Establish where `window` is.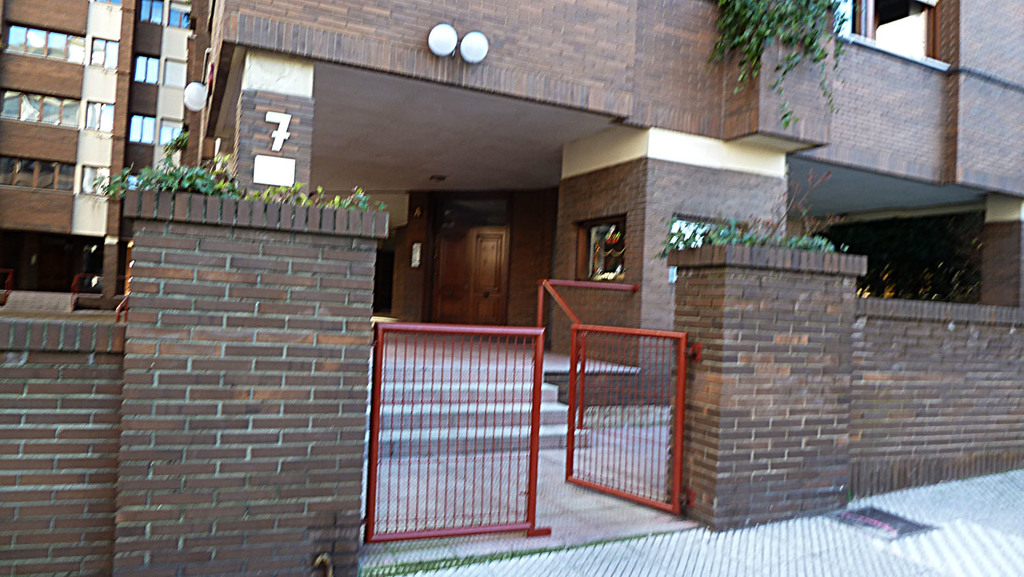
Established at rect(577, 194, 630, 280).
